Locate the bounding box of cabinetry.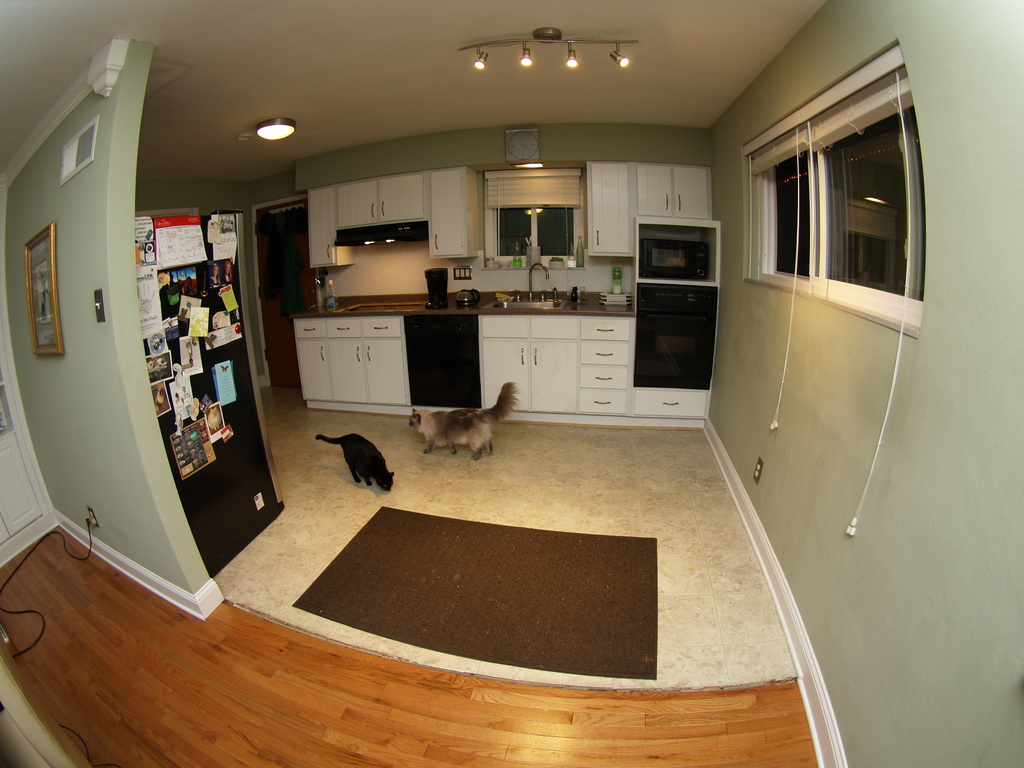
Bounding box: [289,319,418,421].
